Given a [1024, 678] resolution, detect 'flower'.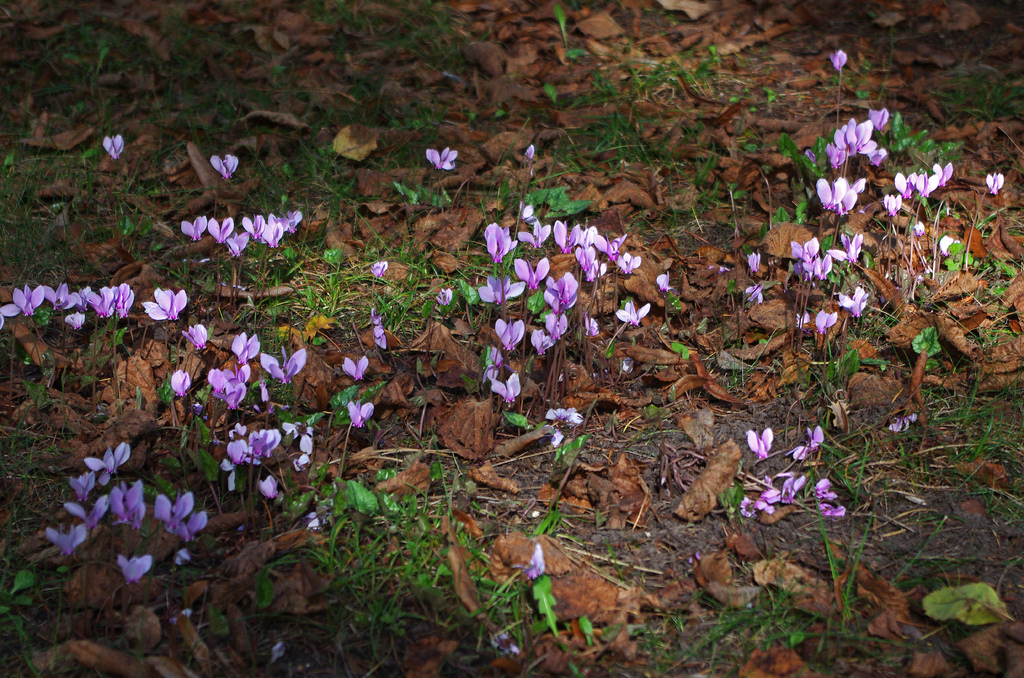
detection(788, 444, 806, 463).
